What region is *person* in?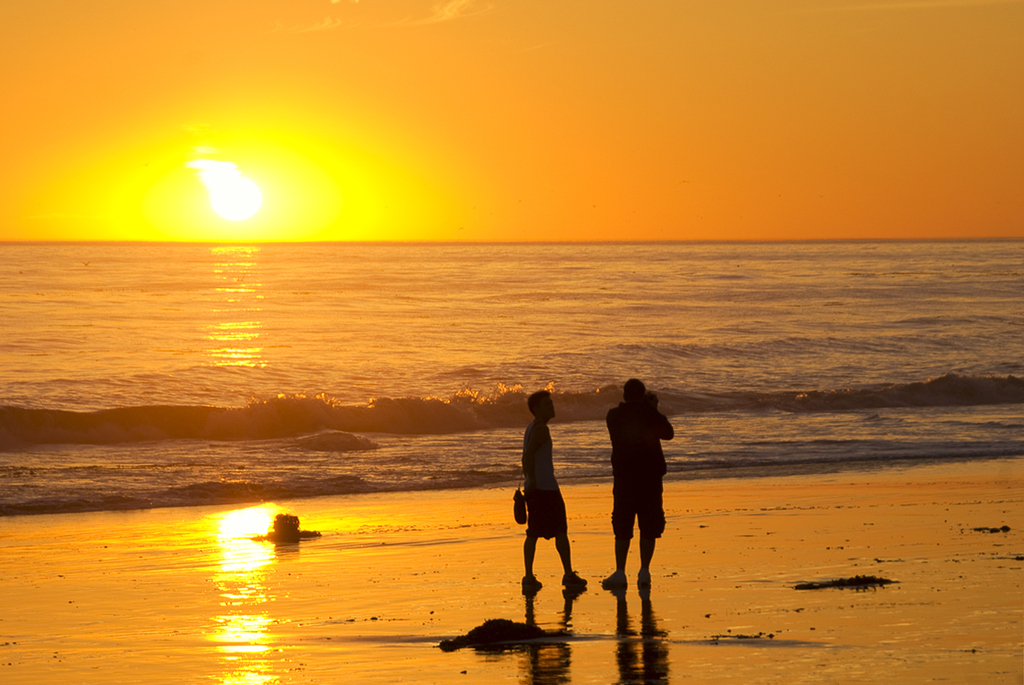
[x1=604, y1=380, x2=680, y2=587].
